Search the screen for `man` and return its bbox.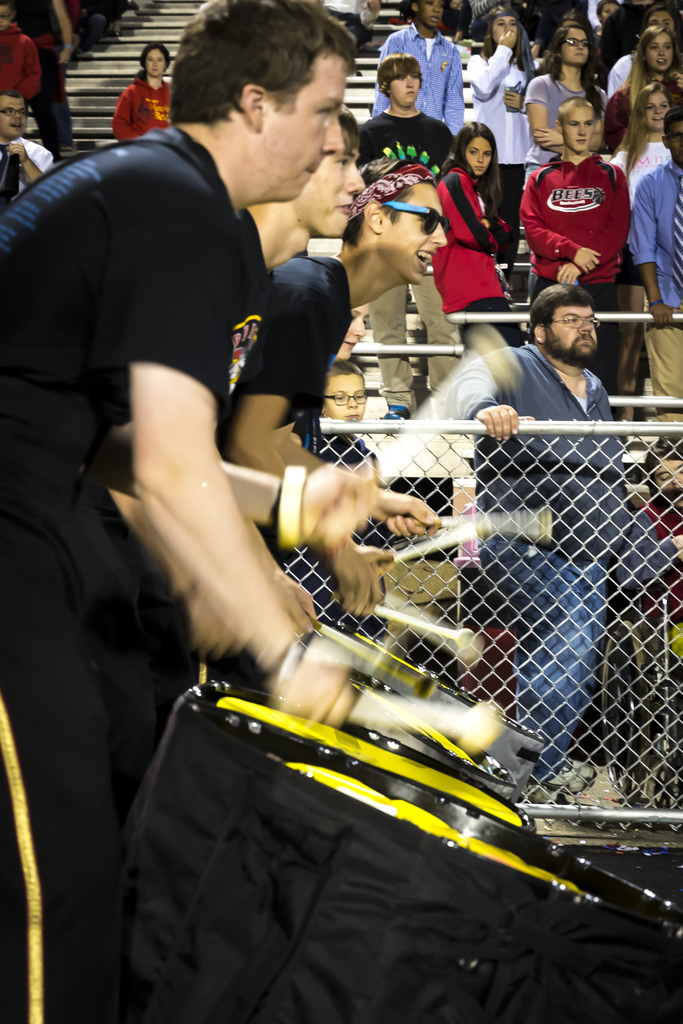
Found: 213 154 454 627.
